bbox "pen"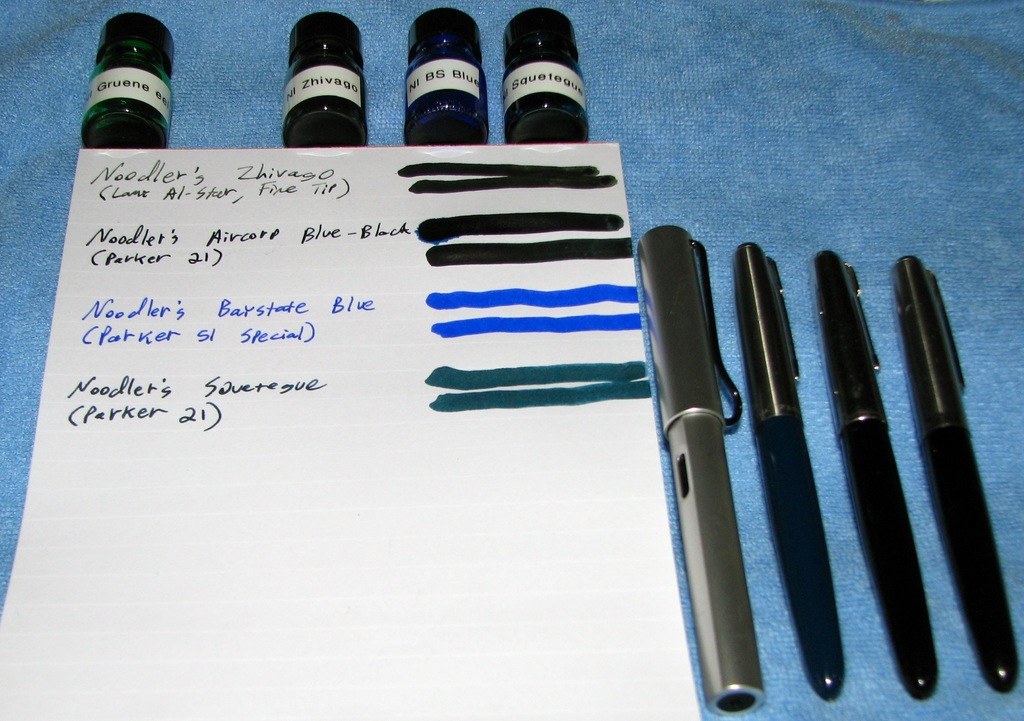
bbox=[737, 245, 850, 696]
